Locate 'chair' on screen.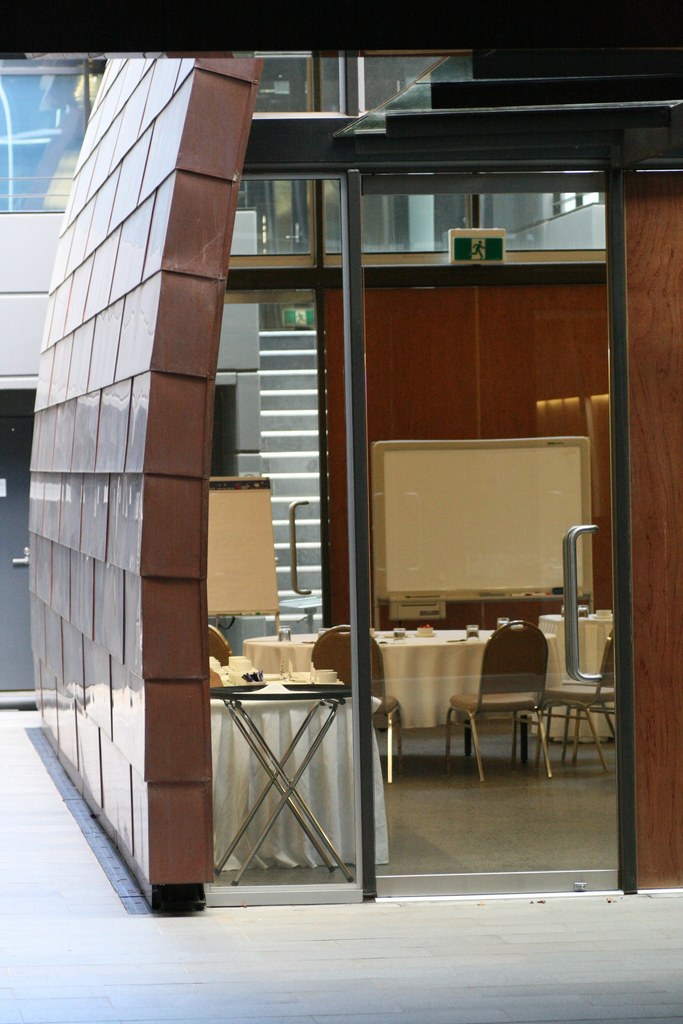
On screen at pyautogui.locateOnScreen(309, 623, 402, 784).
